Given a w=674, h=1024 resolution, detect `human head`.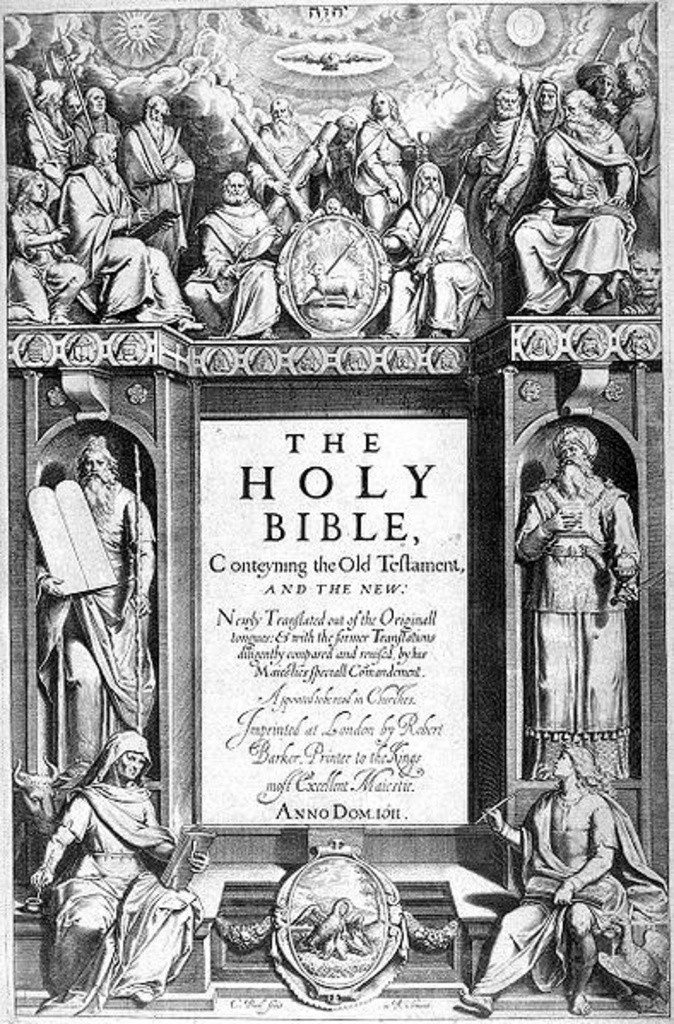
region(275, 92, 296, 121).
